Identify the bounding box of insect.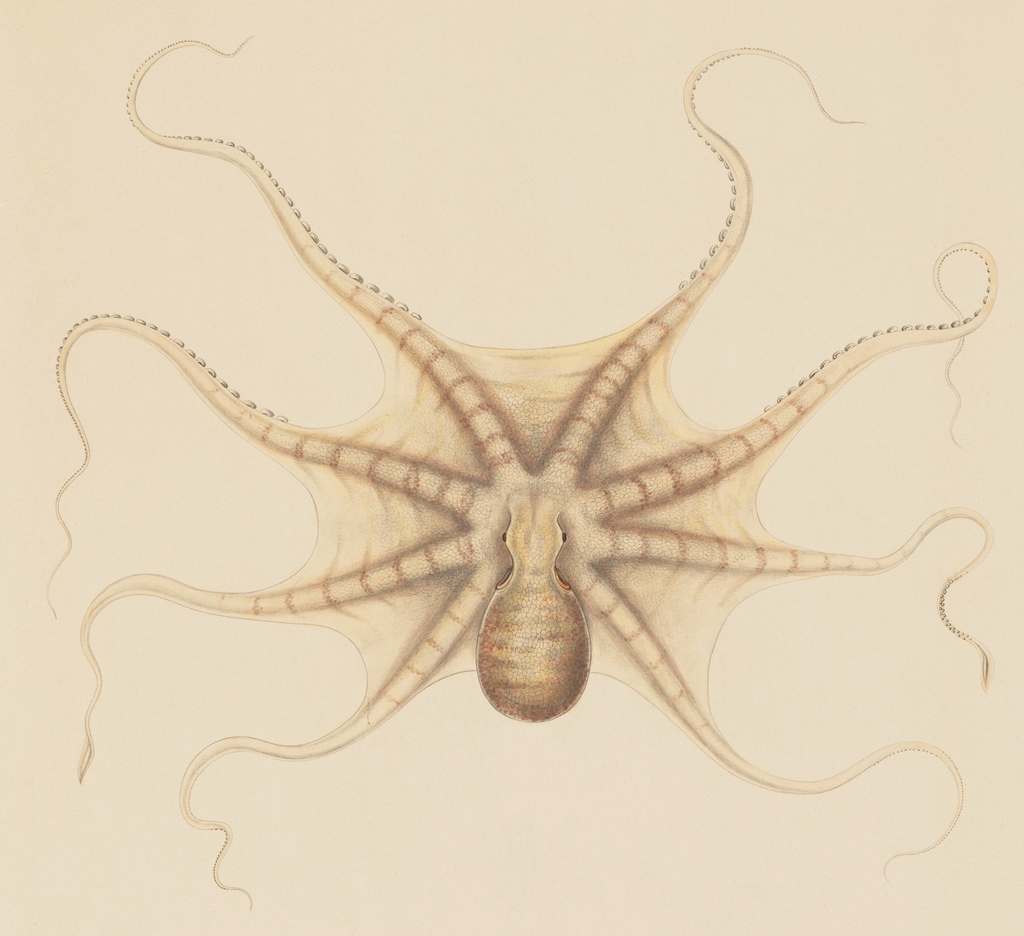
[40,43,998,911].
